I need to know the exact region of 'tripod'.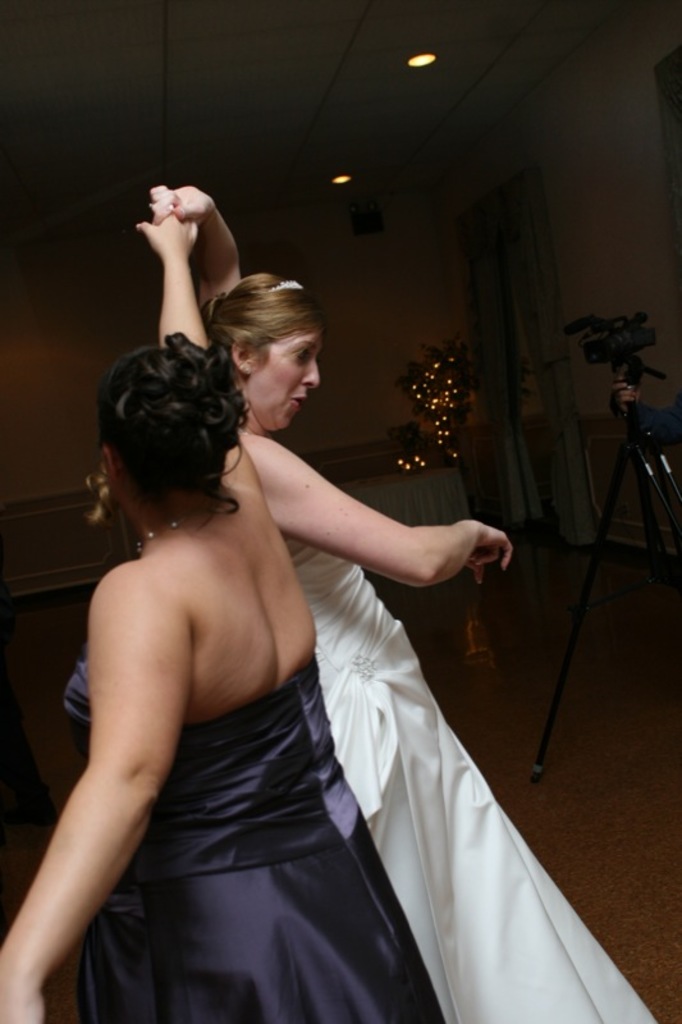
Region: (x1=530, y1=375, x2=681, y2=785).
